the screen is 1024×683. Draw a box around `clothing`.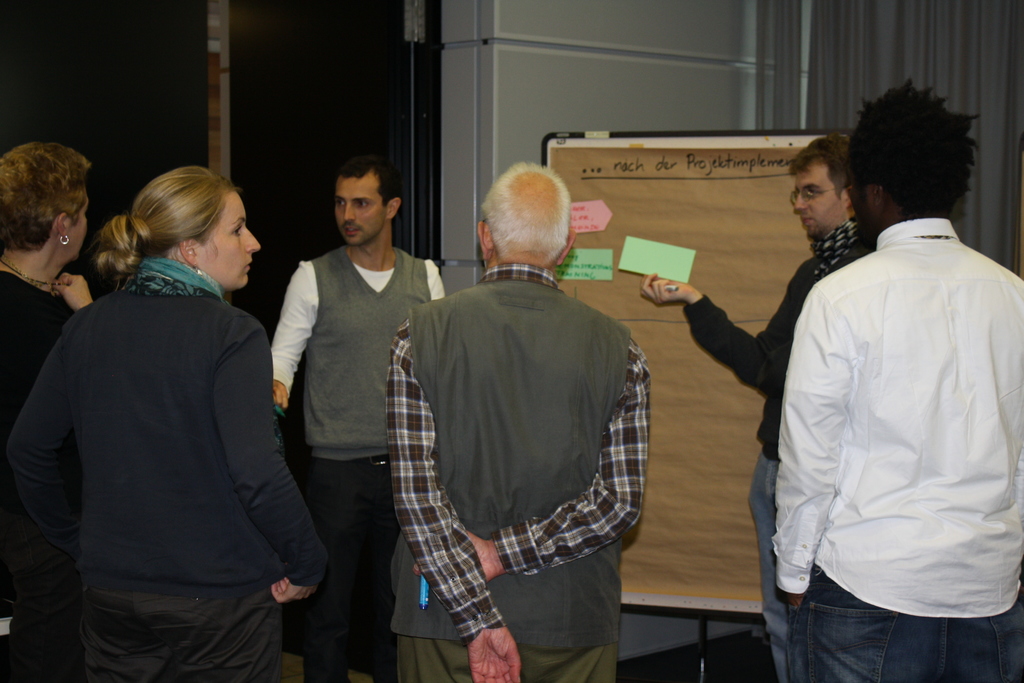
bbox(268, 244, 445, 682).
